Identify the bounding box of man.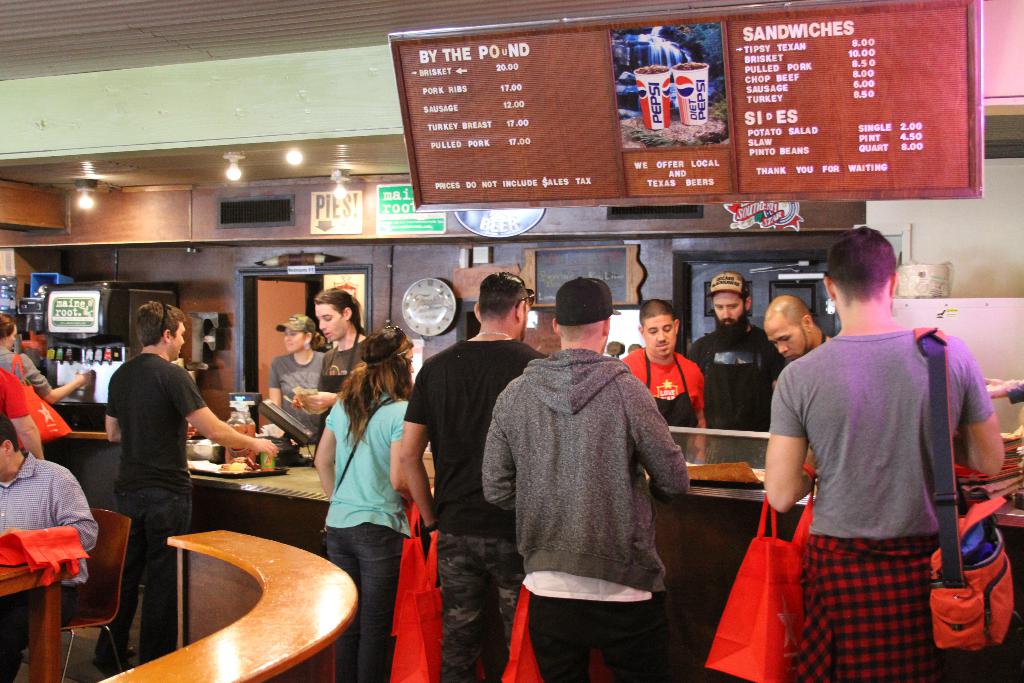
pyautogui.locateOnScreen(0, 416, 102, 682).
